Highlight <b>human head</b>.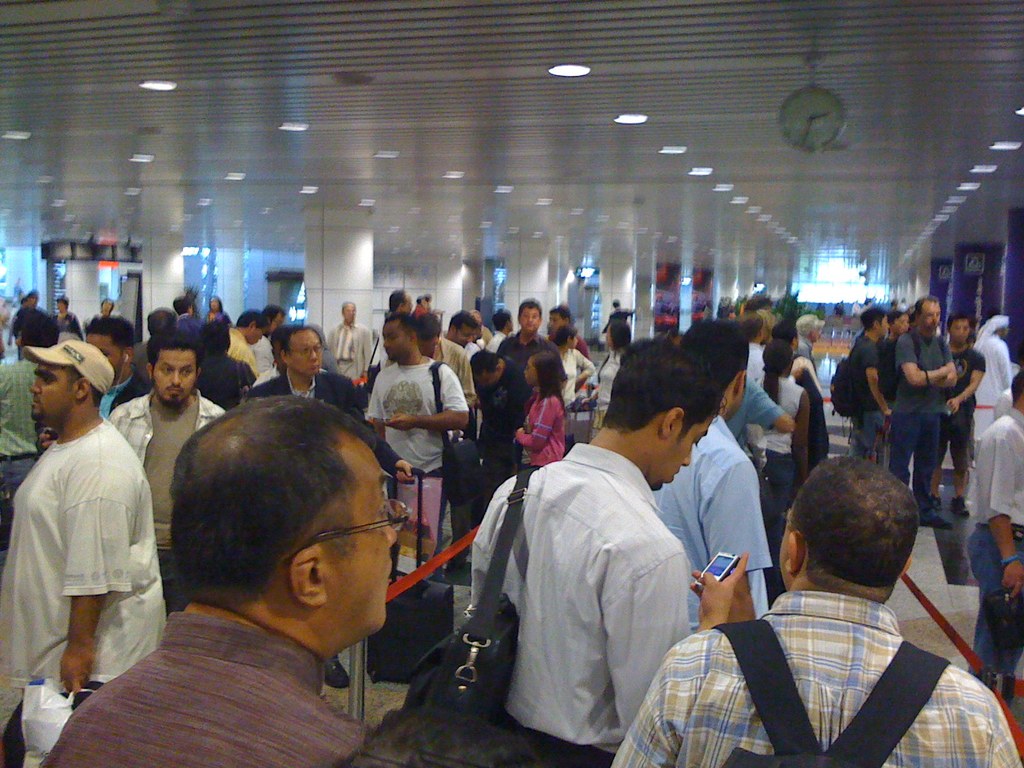
Highlighted region: <box>169,396,403,638</box>.
